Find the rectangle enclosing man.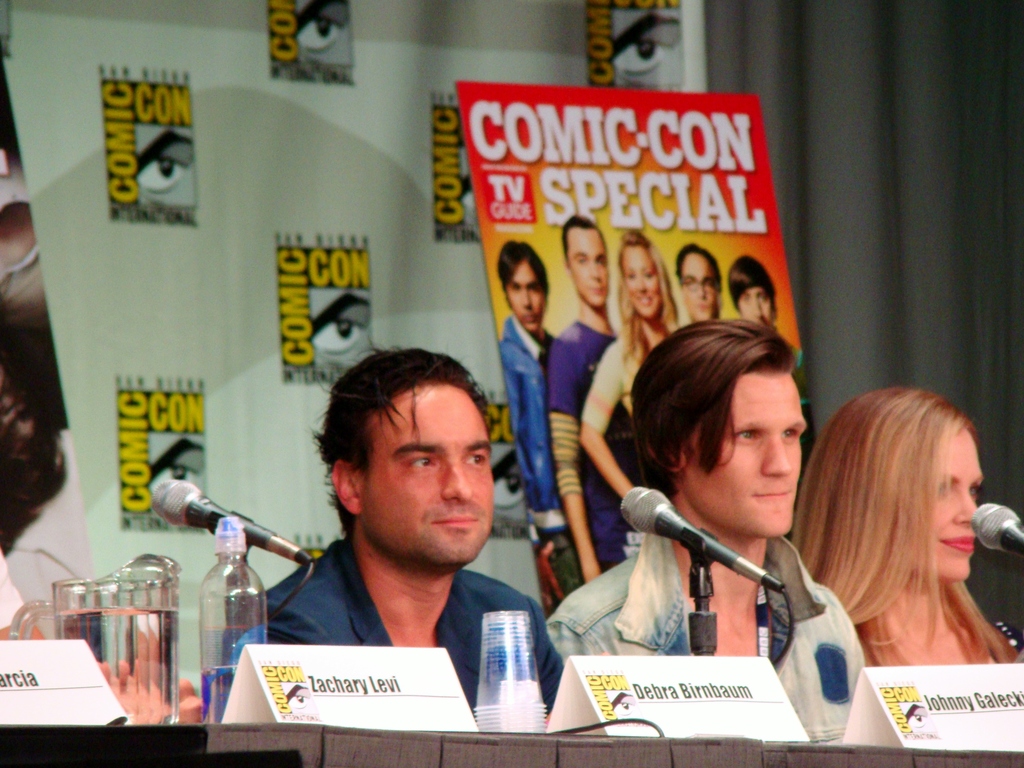
{"left": 194, "top": 370, "right": 588, "bottom": 723}.
